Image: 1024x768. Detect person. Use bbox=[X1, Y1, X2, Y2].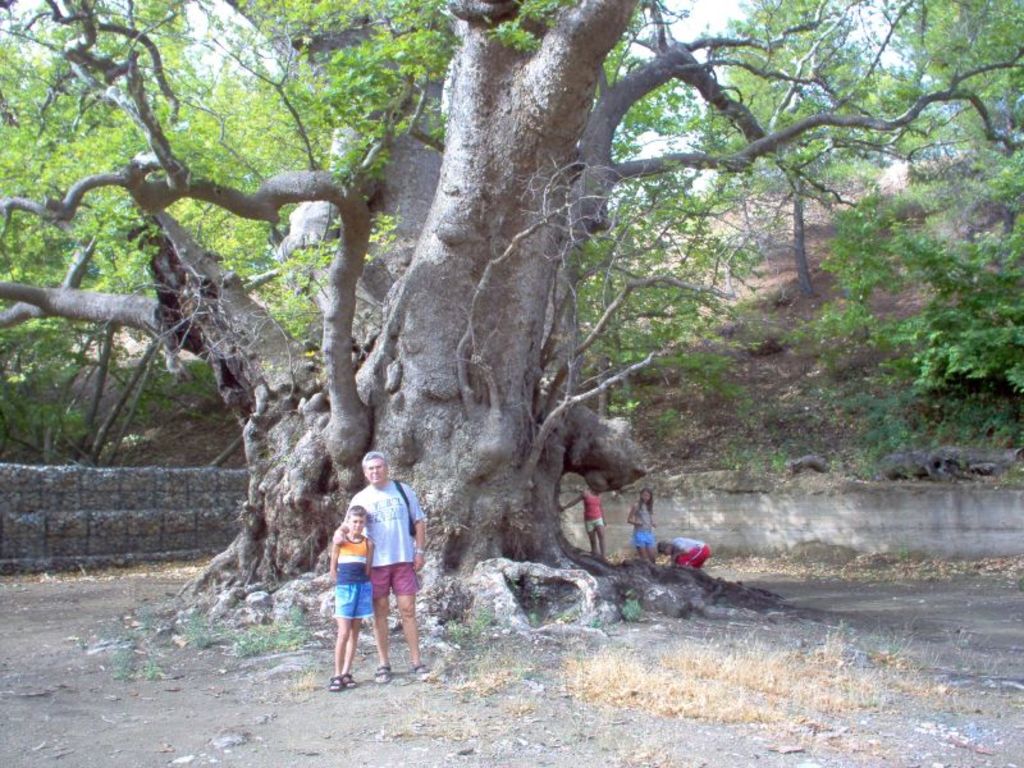
bbox=[553, 489, 611, 563].
